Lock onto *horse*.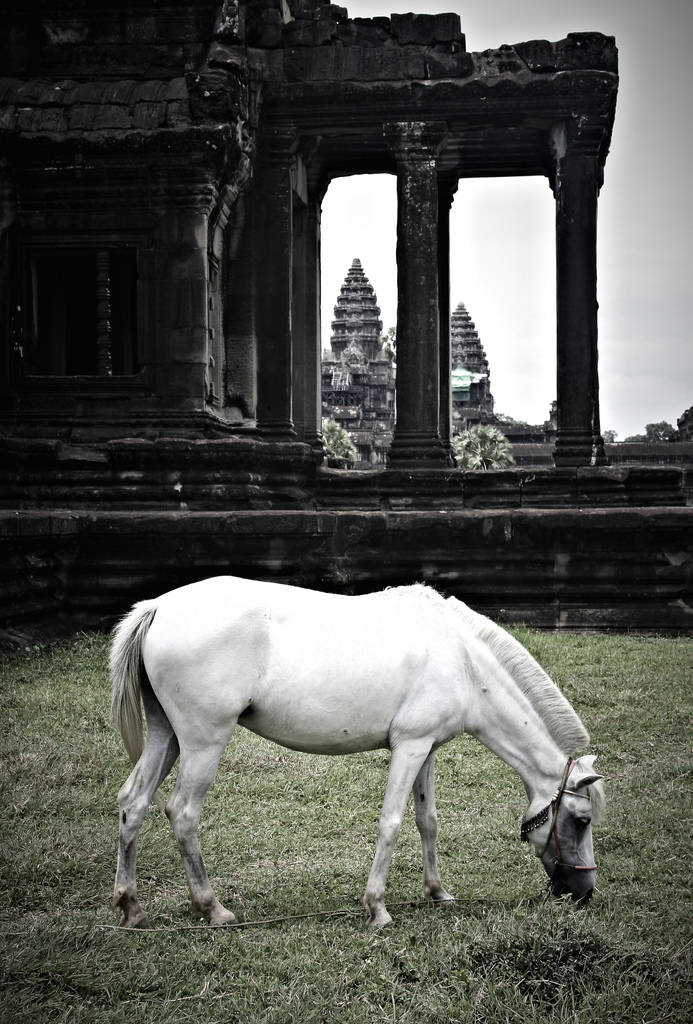
Locked: detection(101, 579, 605, 930).
